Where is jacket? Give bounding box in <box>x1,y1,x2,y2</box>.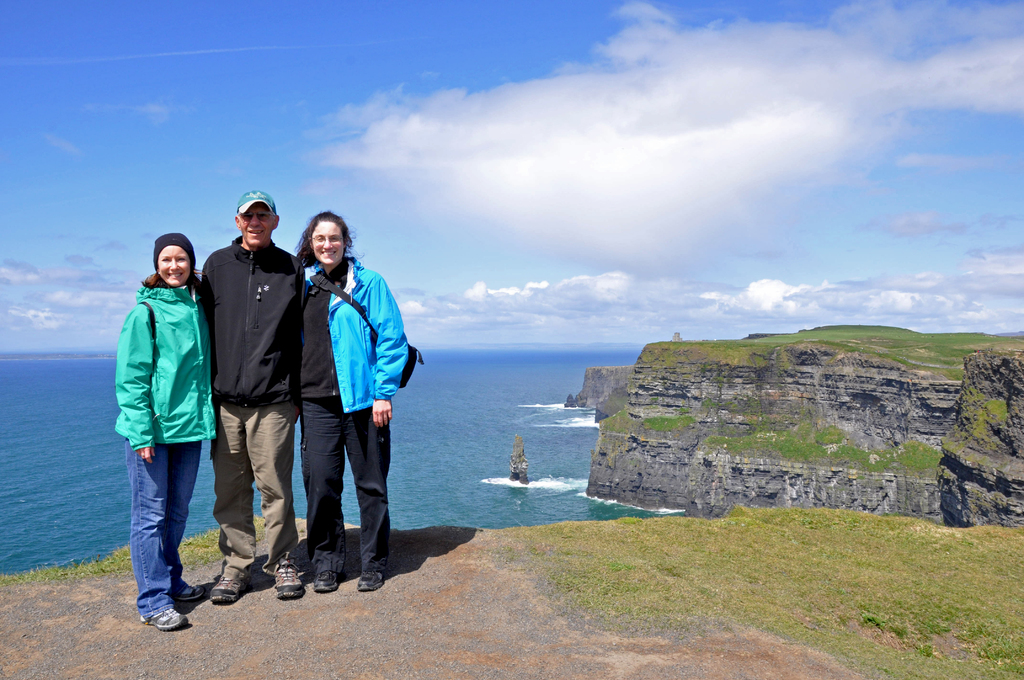
<box>298,259,412,412</box>.
